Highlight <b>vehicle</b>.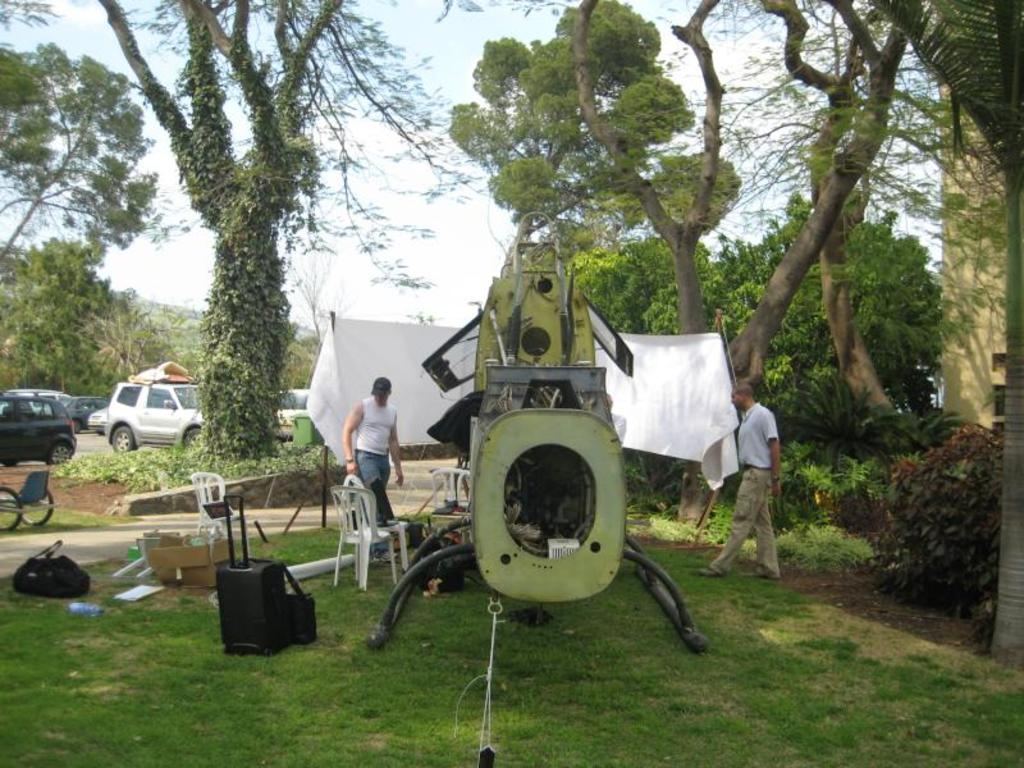
Highlighted region: (63,397,104,436).
